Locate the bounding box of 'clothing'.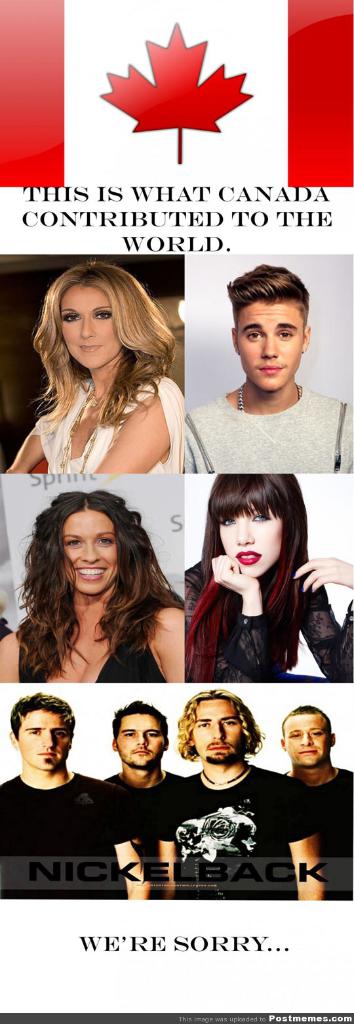
Bounding box: <box>18,591,175,684</box>.
